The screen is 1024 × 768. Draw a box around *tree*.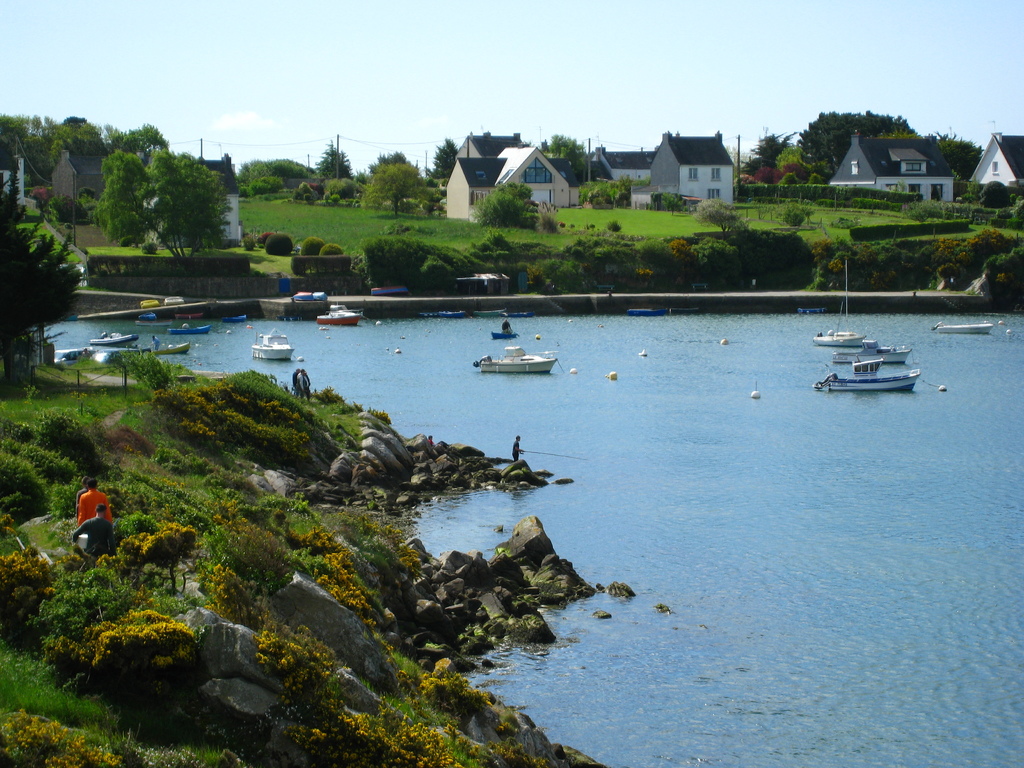
bbox=(751, 132, 789, 168).
